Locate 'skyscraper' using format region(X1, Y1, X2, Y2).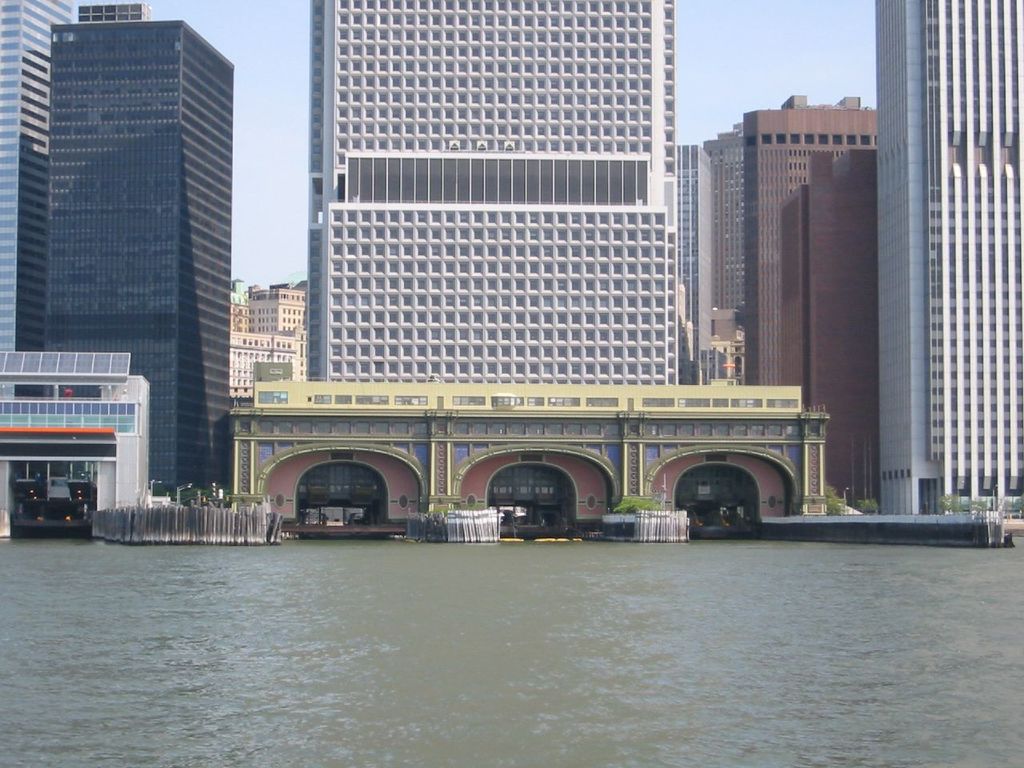
region(306, 0, 694, 394).
